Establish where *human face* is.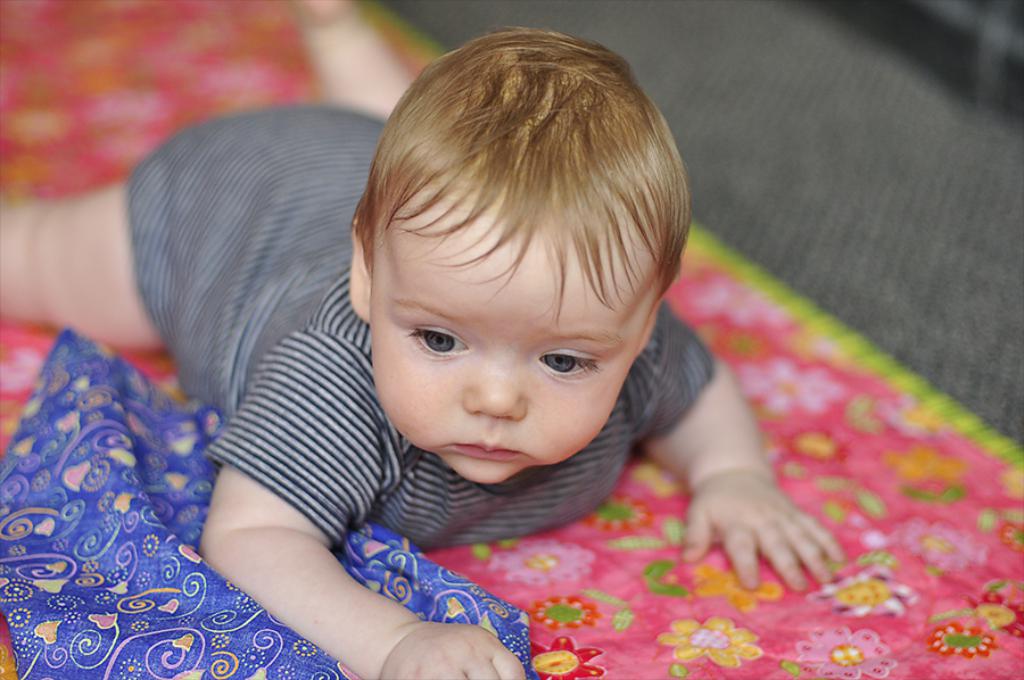
Established at (370, 189, 655, 484).
